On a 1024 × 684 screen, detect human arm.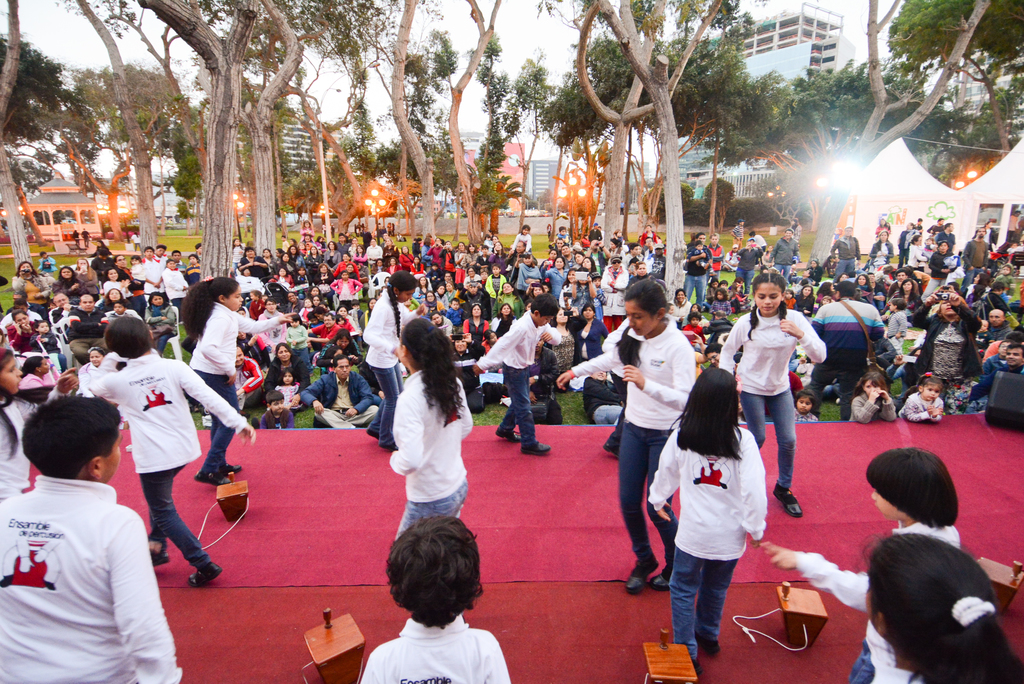
(458, 376, 473, 440).
